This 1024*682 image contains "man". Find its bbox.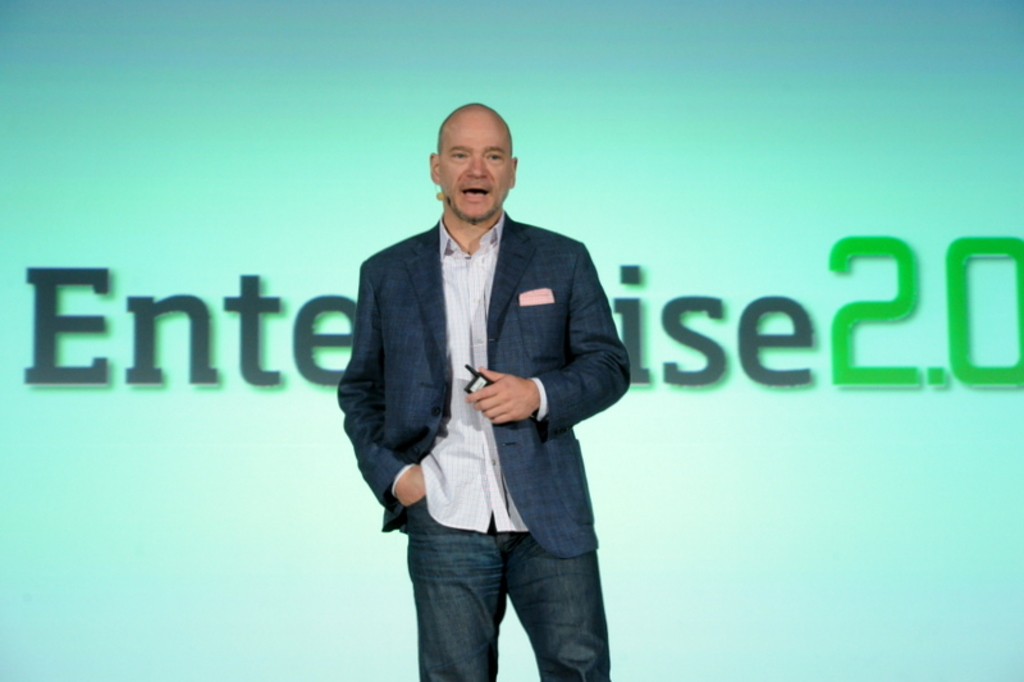
<box>337,104,631,681</box>.
